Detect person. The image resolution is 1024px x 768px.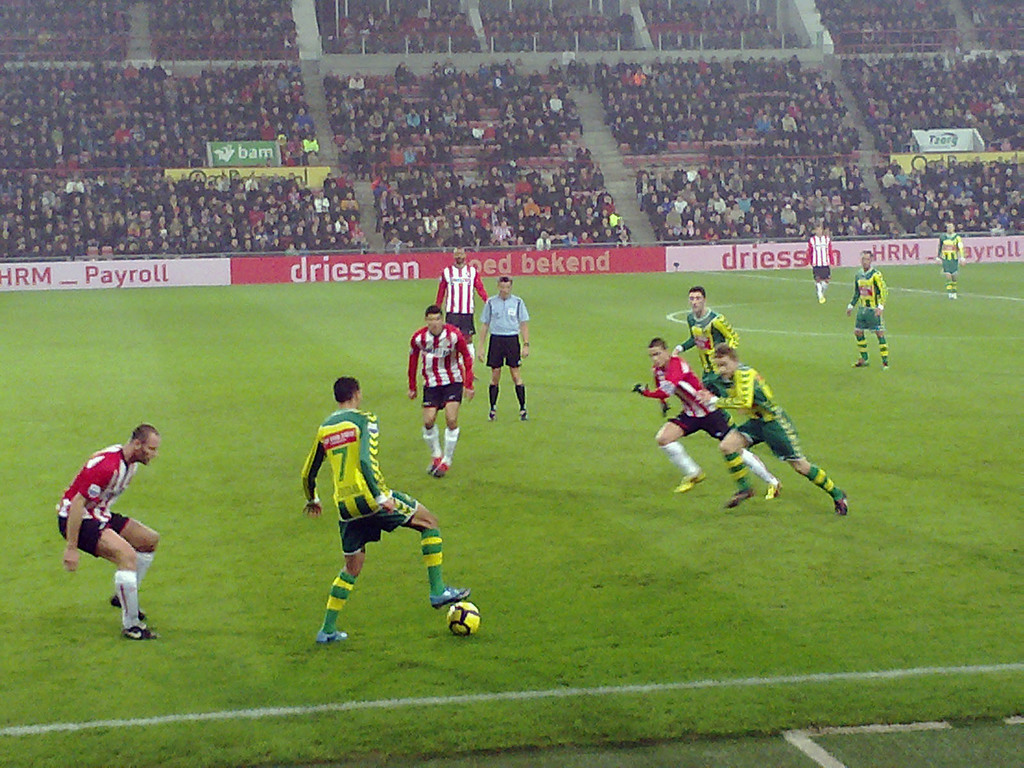
l=804, t=223, r=835, b=305.
